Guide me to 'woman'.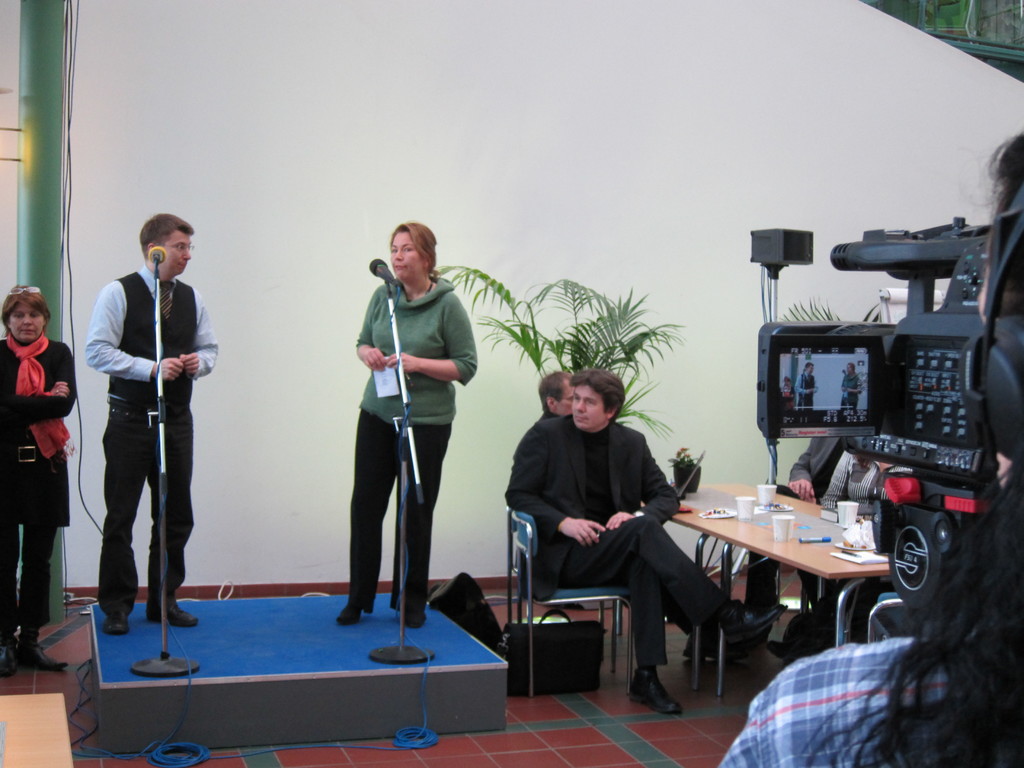
Guidance: {"x1": 0, "y1": 284, "x2": 77, "y2": 678}.
